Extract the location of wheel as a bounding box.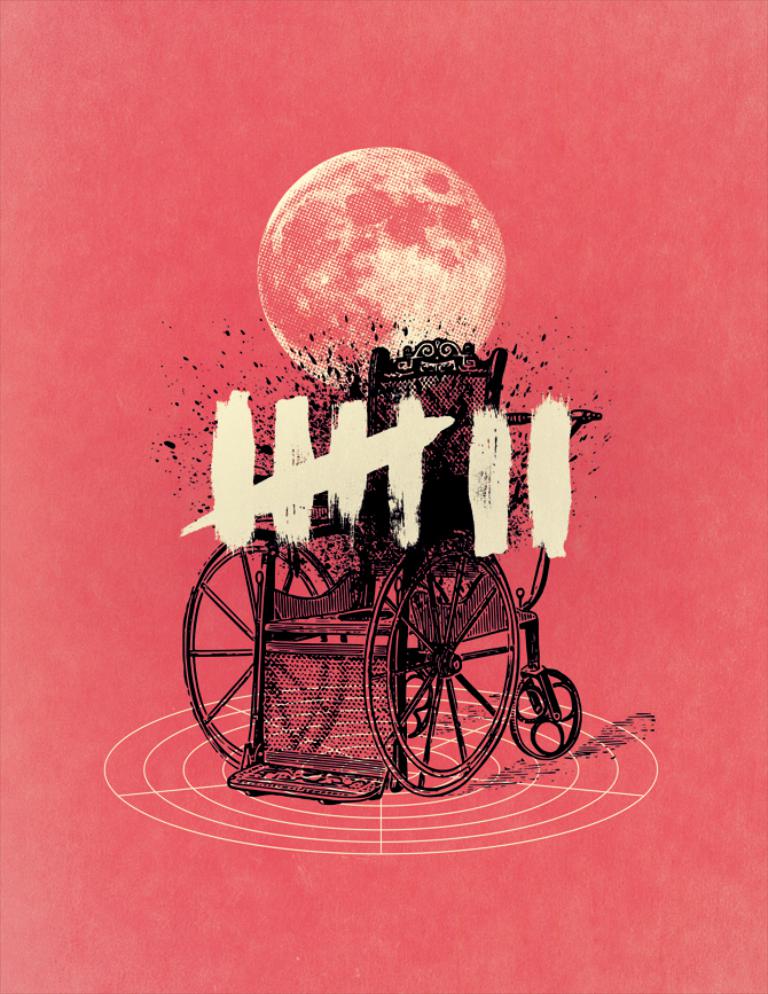
179,533,334,765.
